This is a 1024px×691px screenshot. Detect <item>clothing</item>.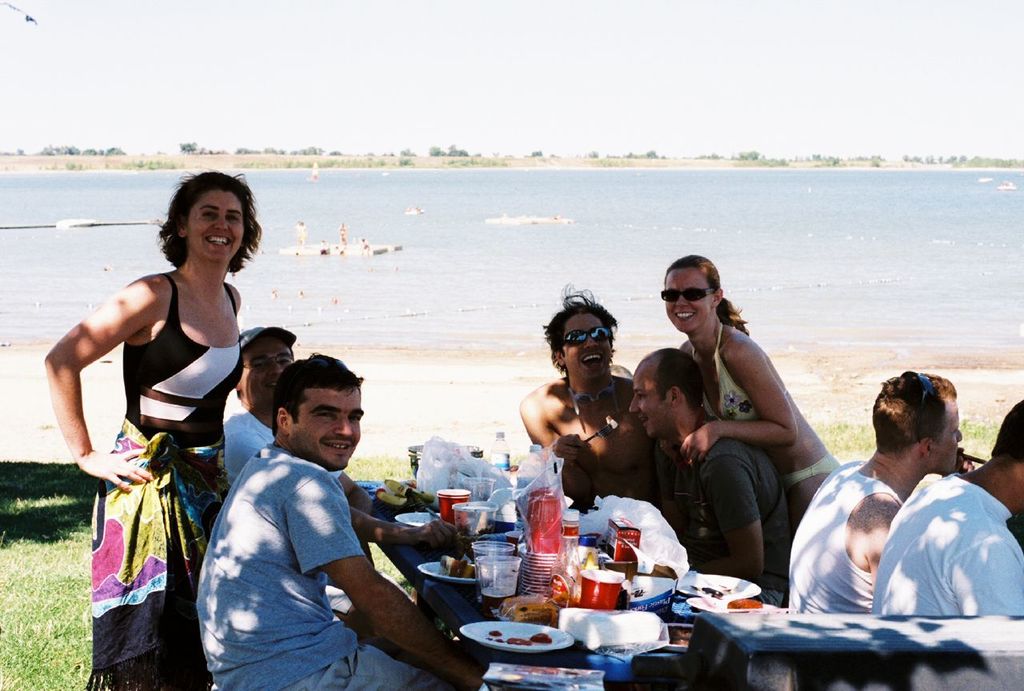
[699,318,758,429].
